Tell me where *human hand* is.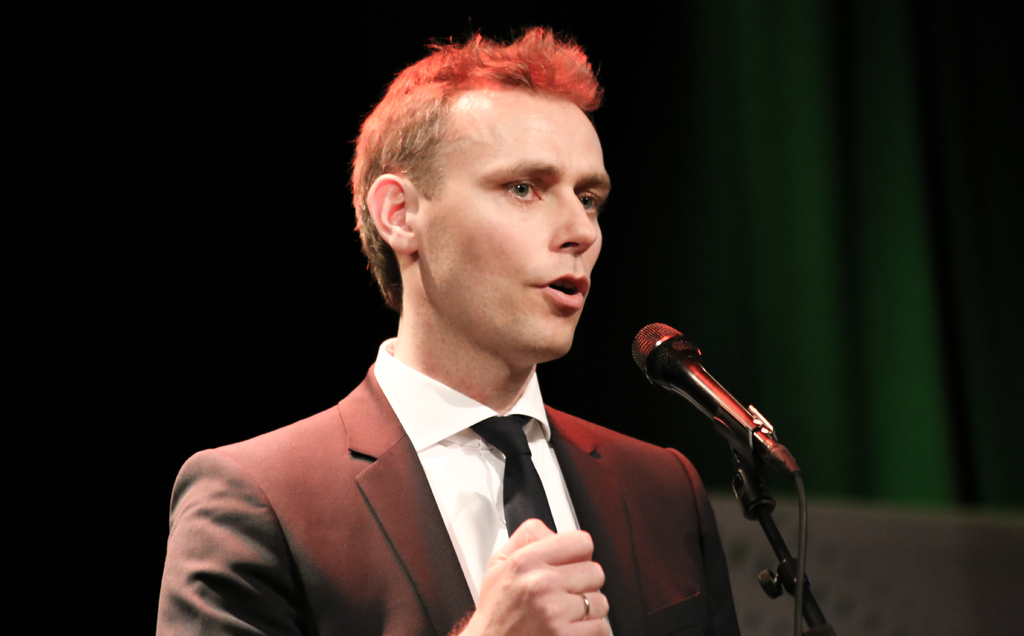
*human hand* is at [x1=474, y1=518, x2=610, y2=635].
